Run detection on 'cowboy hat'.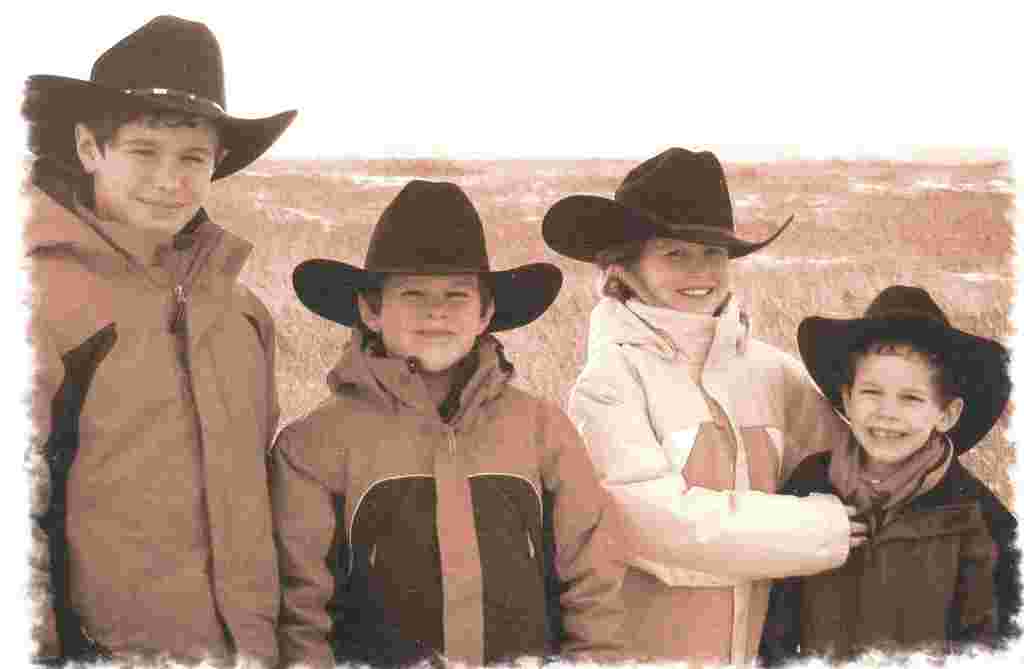
Result: <box>292,177,561,337</box>.
